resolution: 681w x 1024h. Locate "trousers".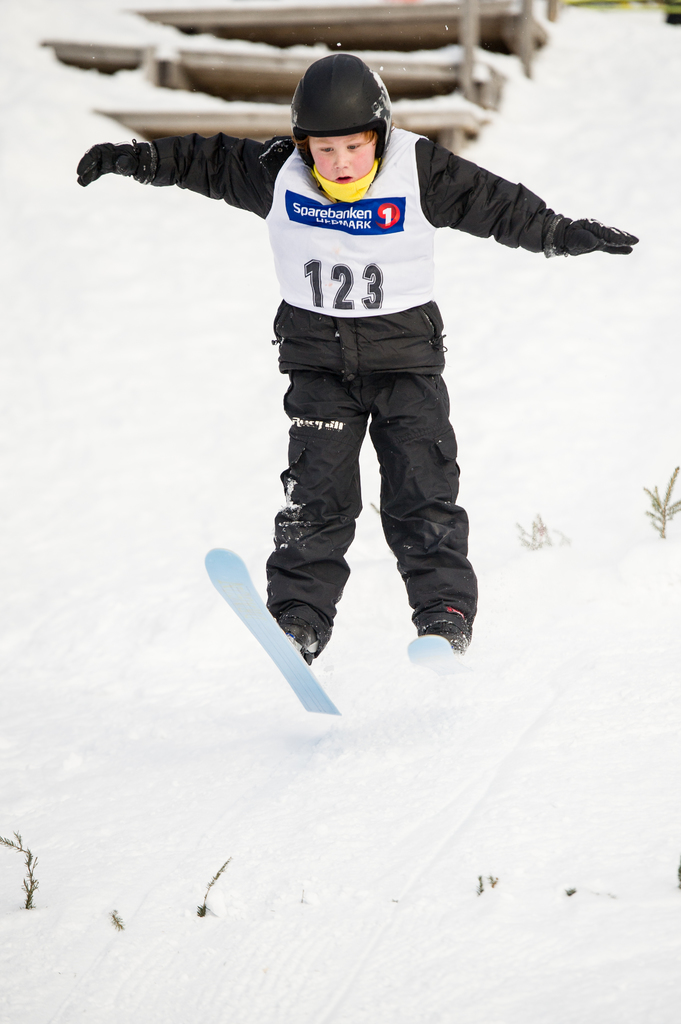
Rect(268, 296, 476, 637).
